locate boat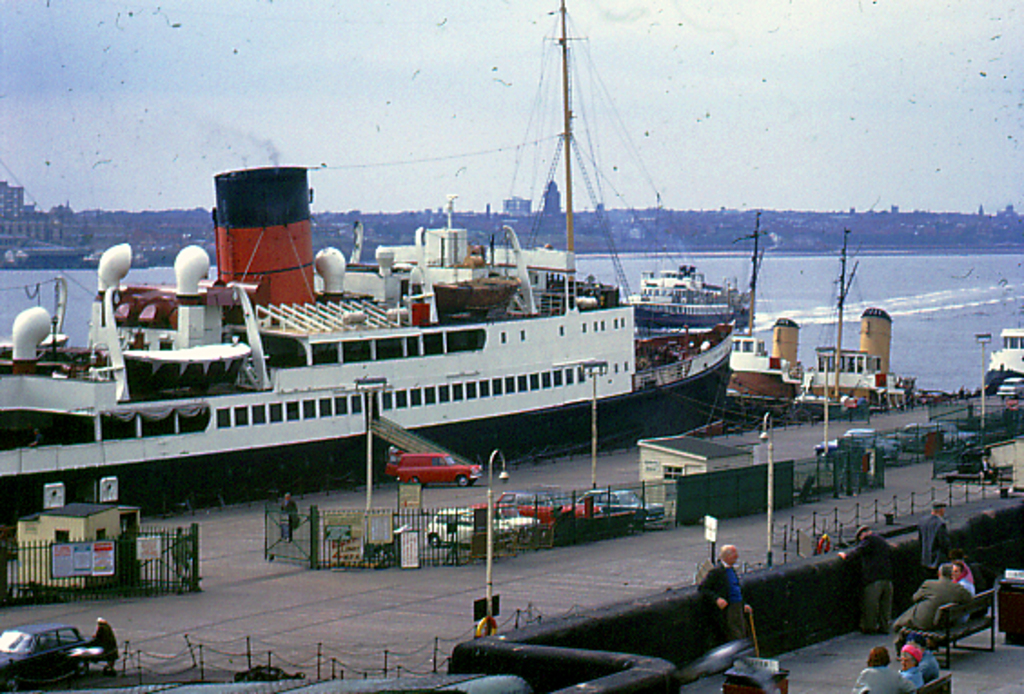
{"x1": 730, "y1": 332, "x2": 904, "y2": 403}
